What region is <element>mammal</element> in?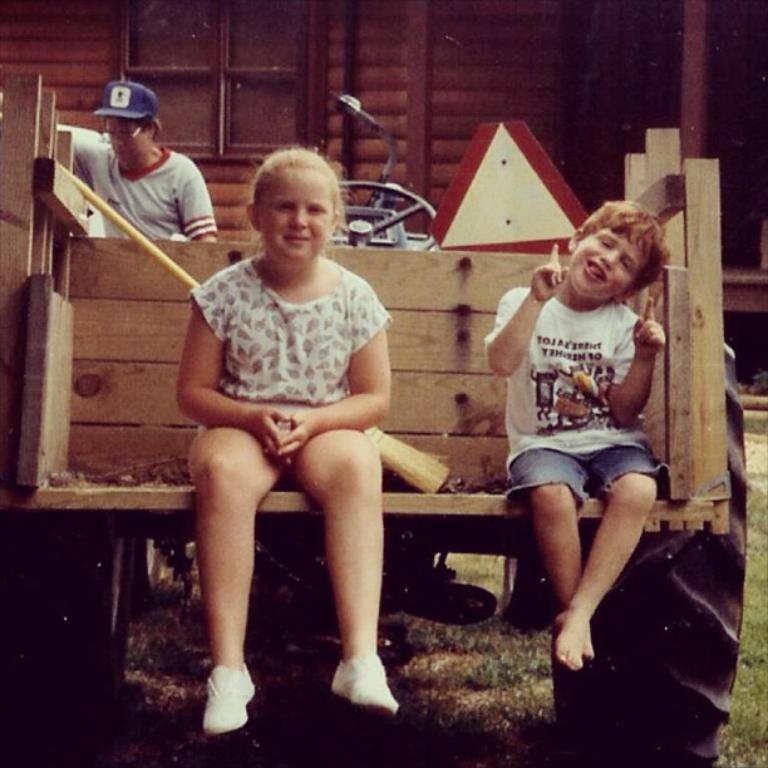
(x1=56, y1=79, x2=216, y2=240).
